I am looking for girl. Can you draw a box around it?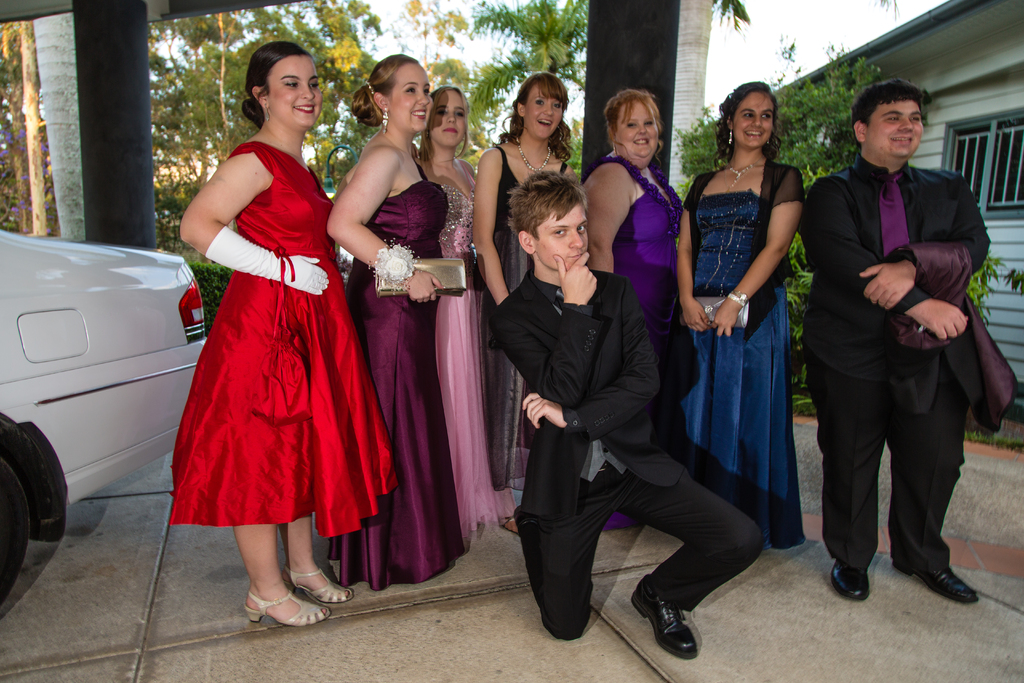
Sure, the bounding box is {"x1": 170, "y1": 39, "x2": 390, "y2": 625}.
